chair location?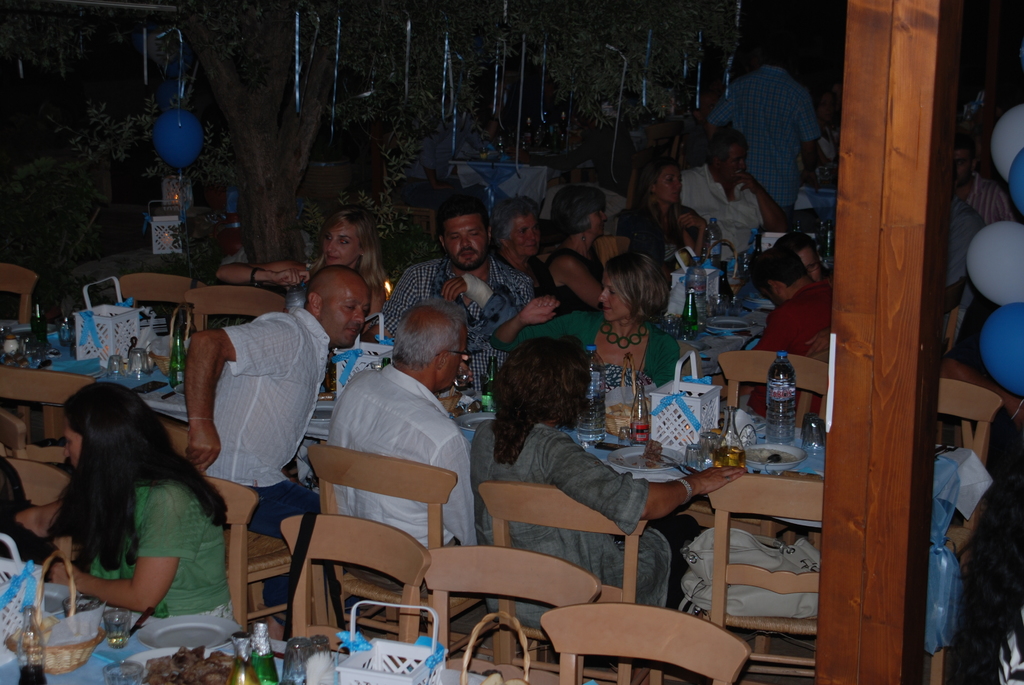
locate(114, 272, 207, 338)
